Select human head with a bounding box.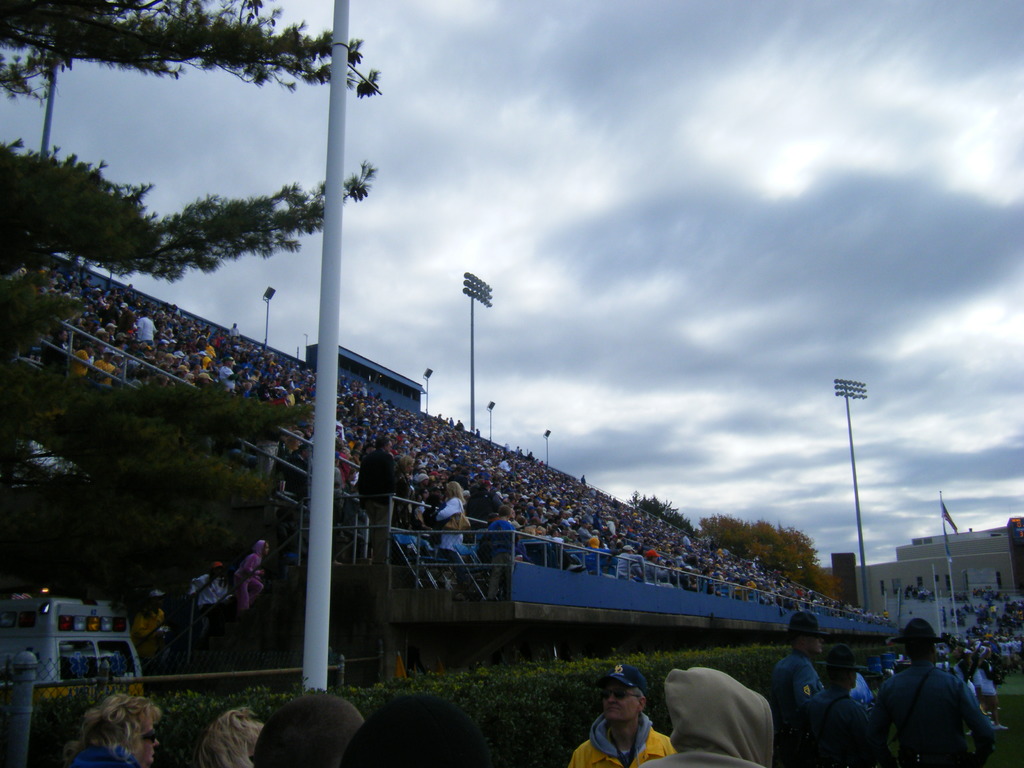
crop(883, 617, 944, 667).
